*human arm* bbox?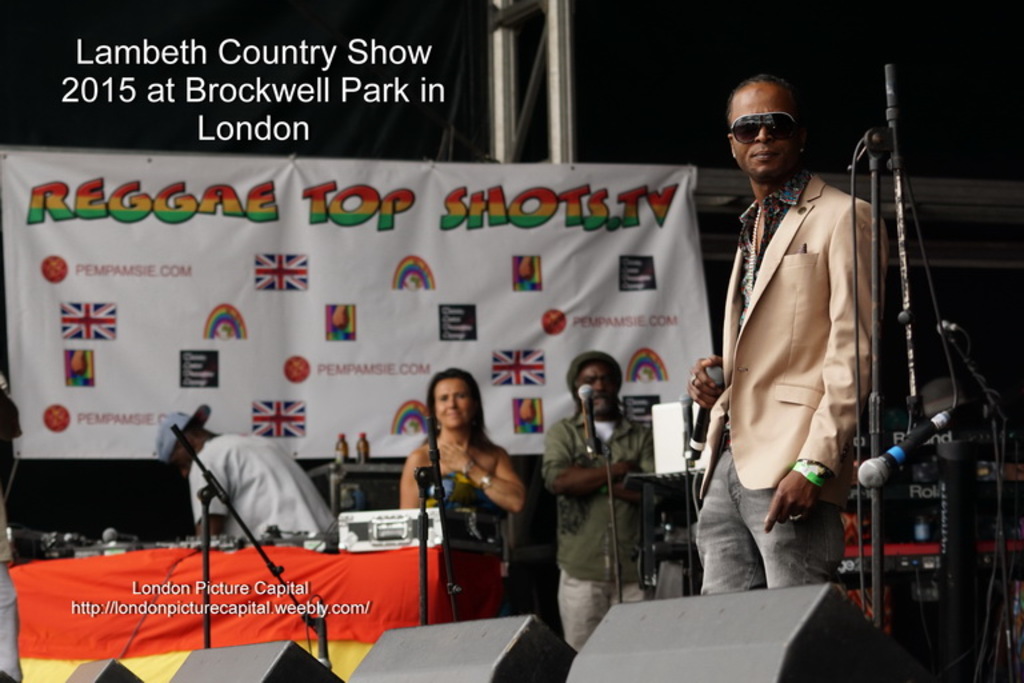
{"x1": 400, "y1": 440, "x2": 439, "y2": 515}
